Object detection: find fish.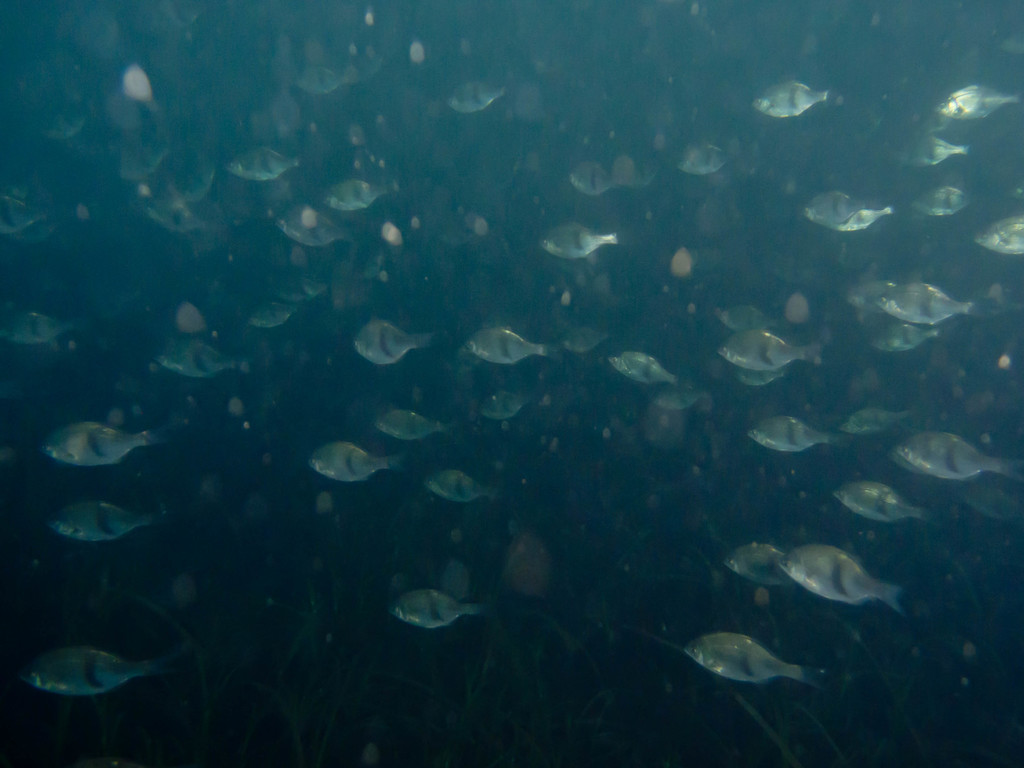
Rect(535, 219, 616, 260).
